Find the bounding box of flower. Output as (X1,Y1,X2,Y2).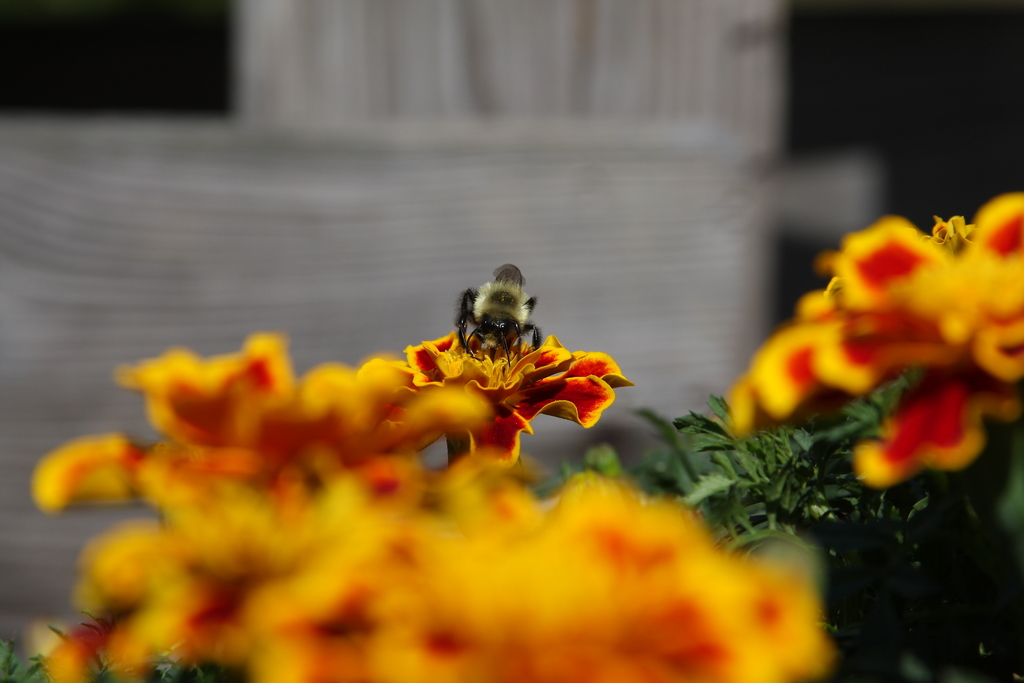
(392,325,632,464).
